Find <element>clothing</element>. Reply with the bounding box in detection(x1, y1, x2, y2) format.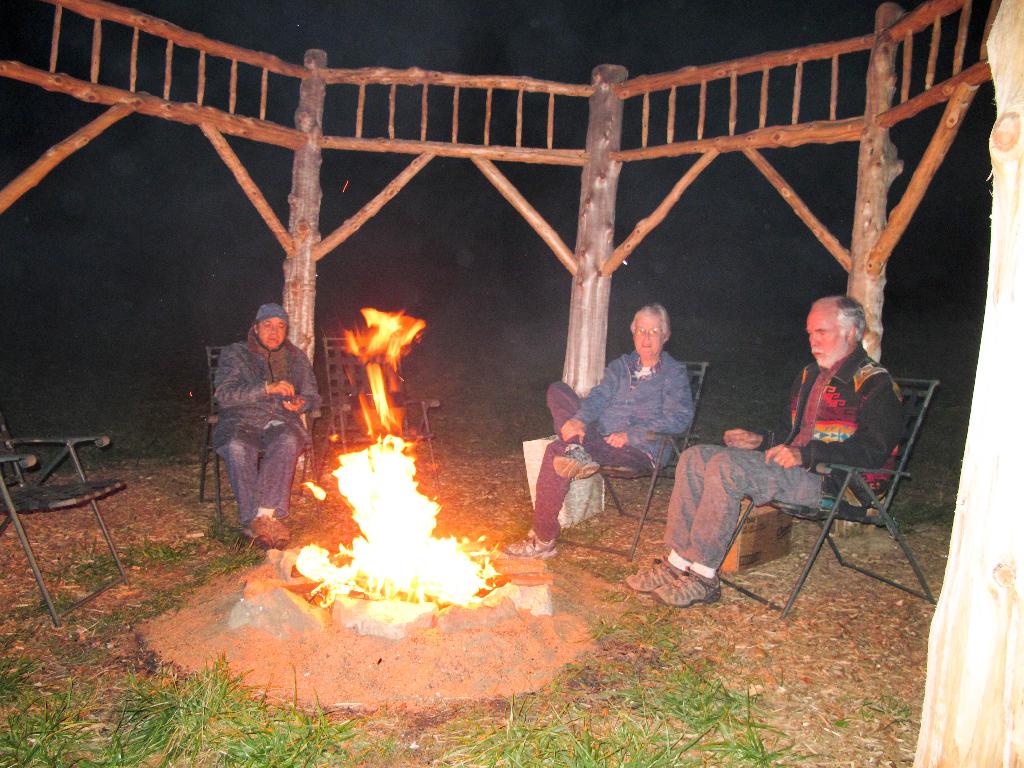
detection(664, 341, 904, 570).
